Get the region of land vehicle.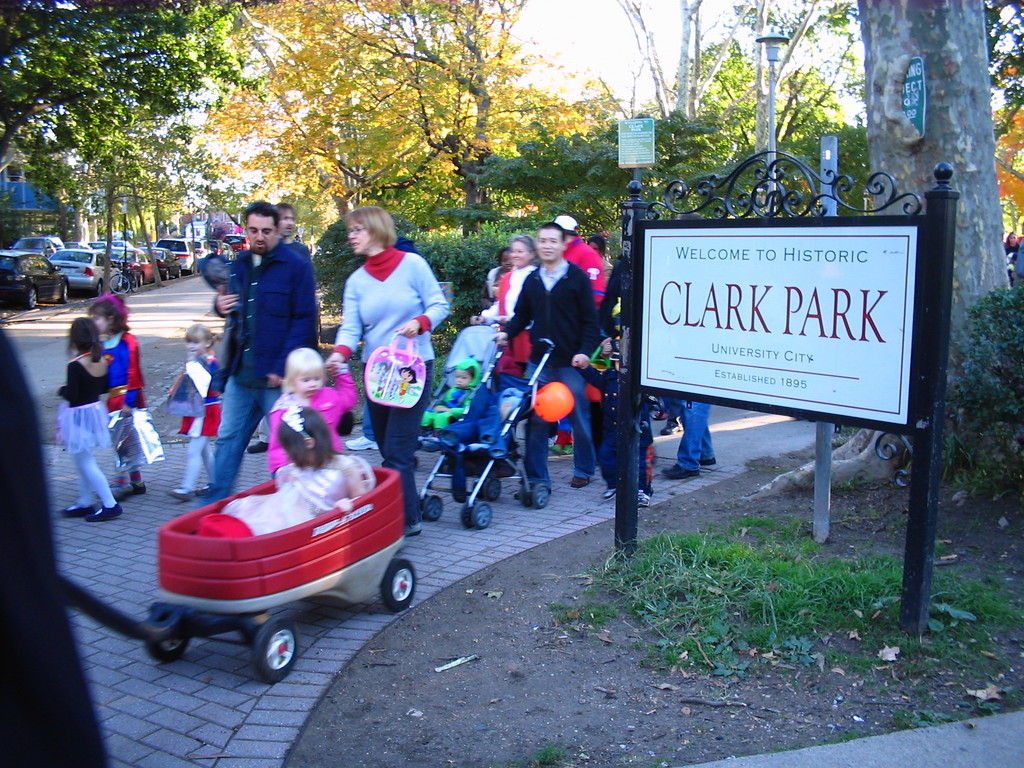
(221, 241, 239, 262).
